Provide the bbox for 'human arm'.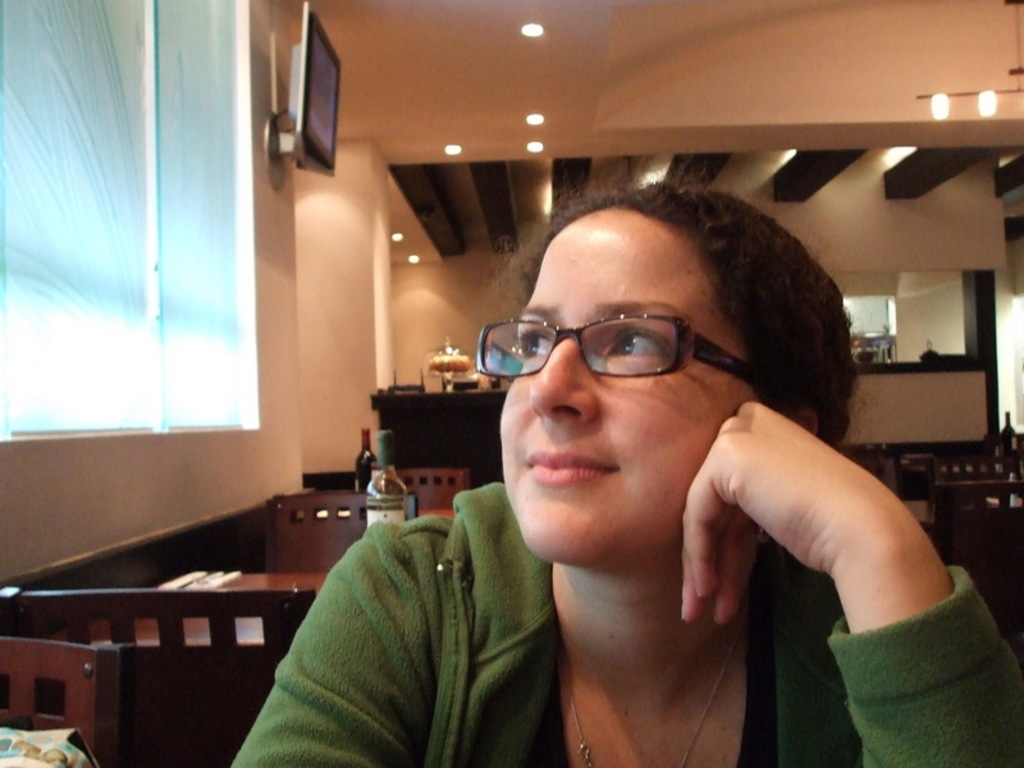
227, 553, 439, 767.
